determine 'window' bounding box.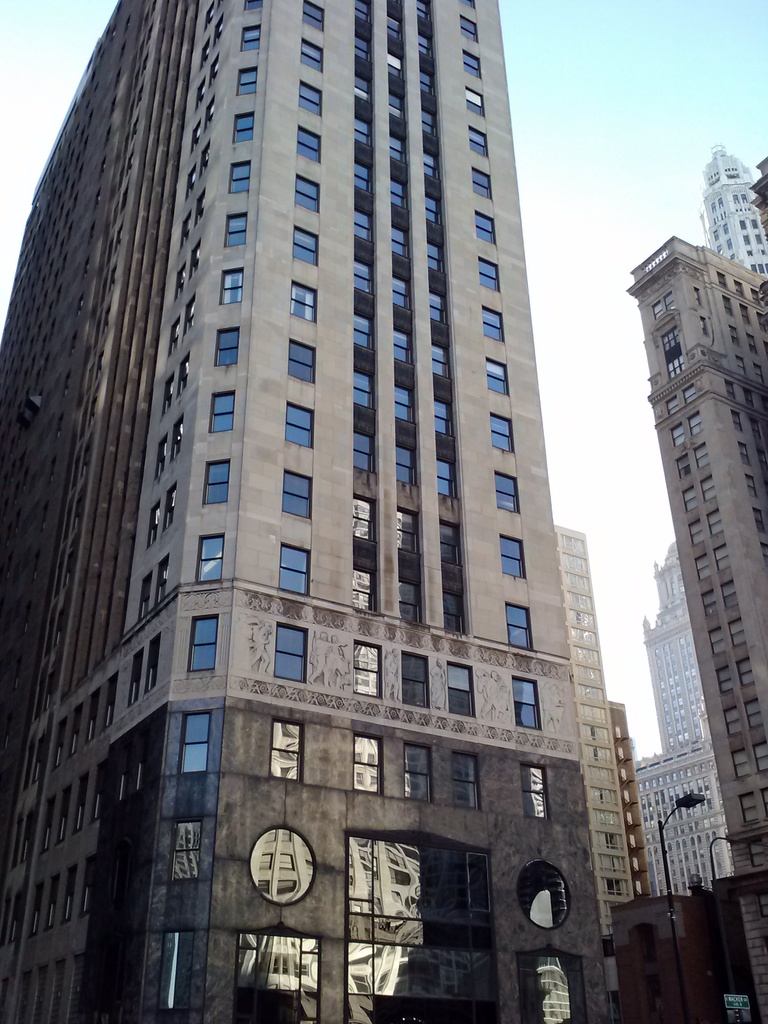
Determined: (left=435, top=398, right=452, bottom=433).
